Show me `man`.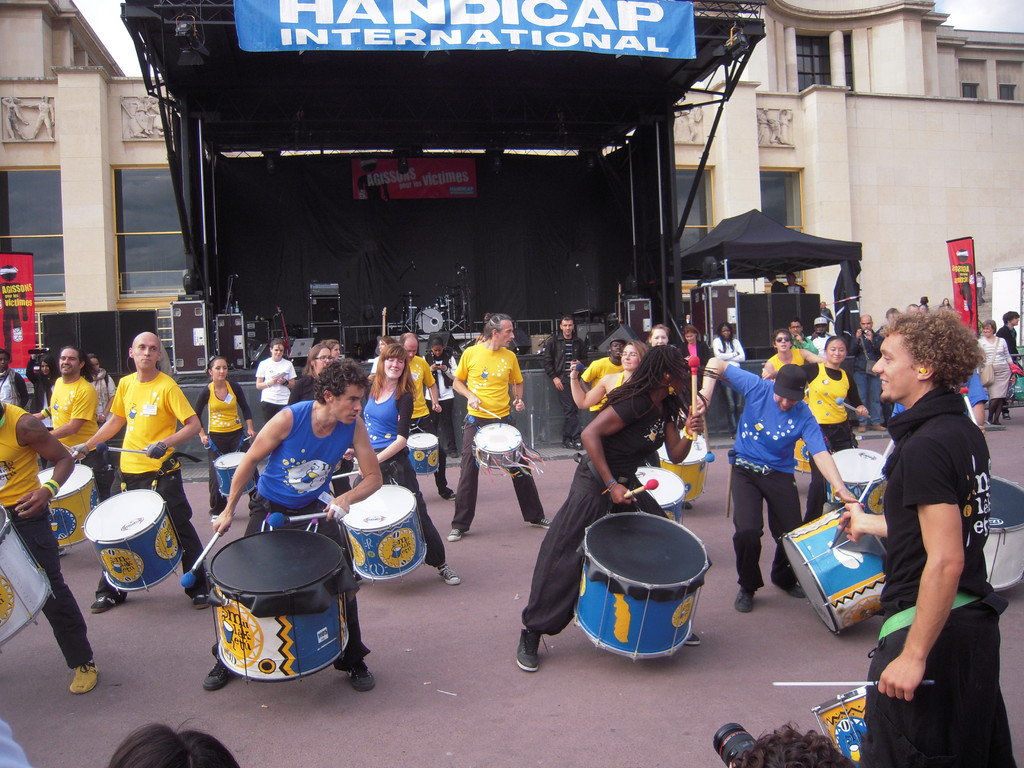
`man` is here: bbox=(72, 331, 214, 611).
